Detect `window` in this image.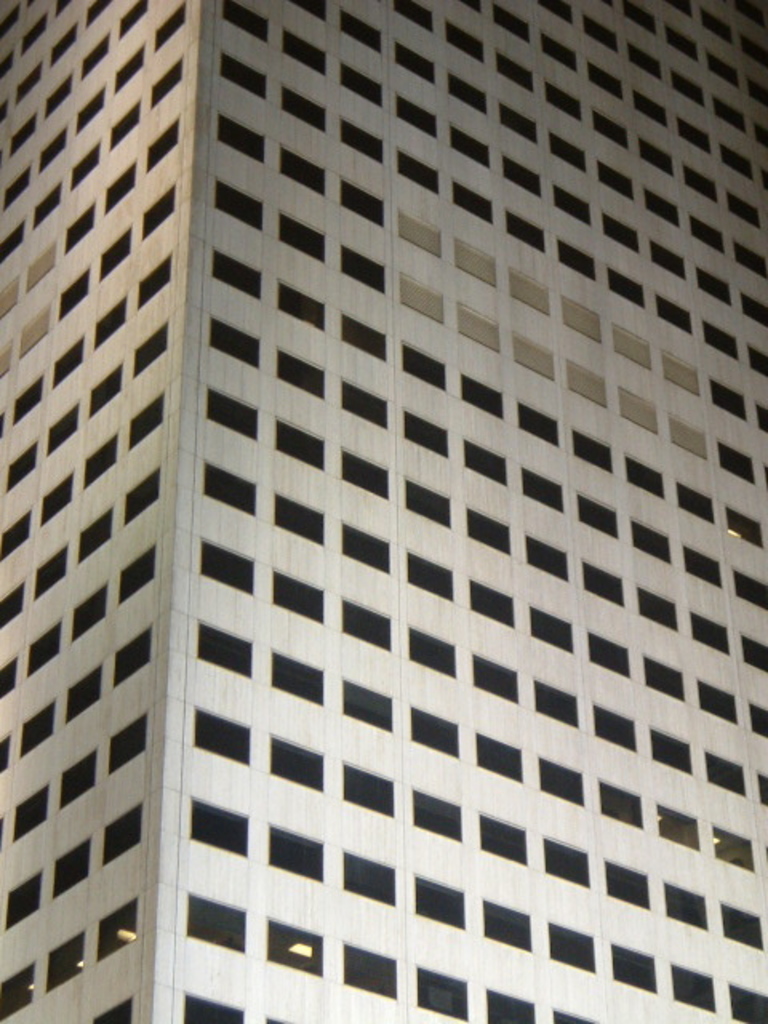
Detection: Rect(691, 606, 730, 654).
